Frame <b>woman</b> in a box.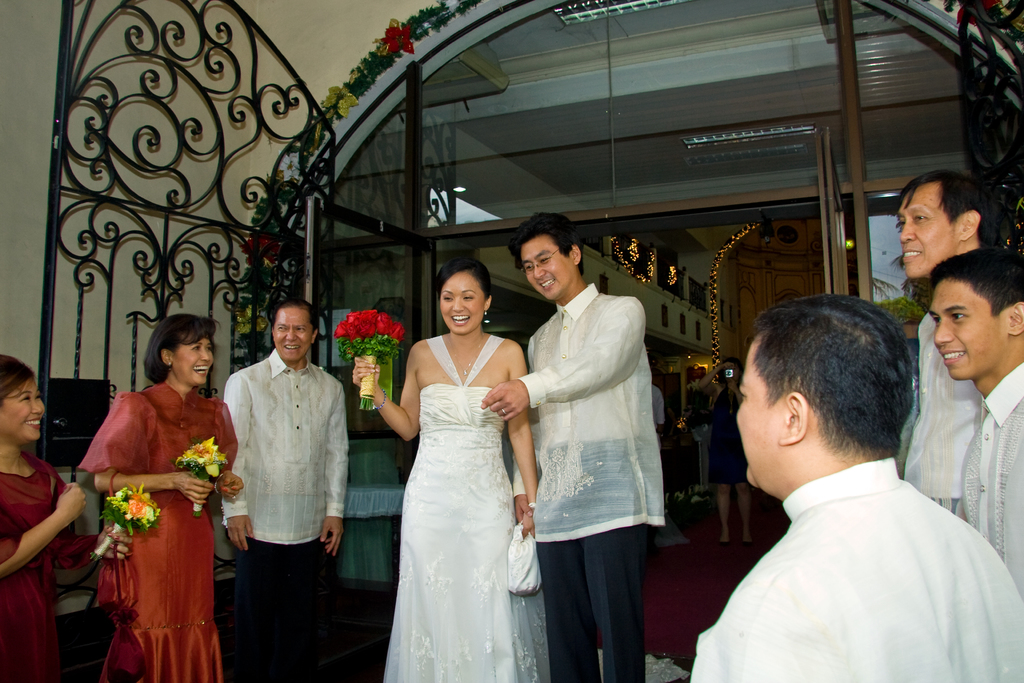
694, 359, 754, 547.
